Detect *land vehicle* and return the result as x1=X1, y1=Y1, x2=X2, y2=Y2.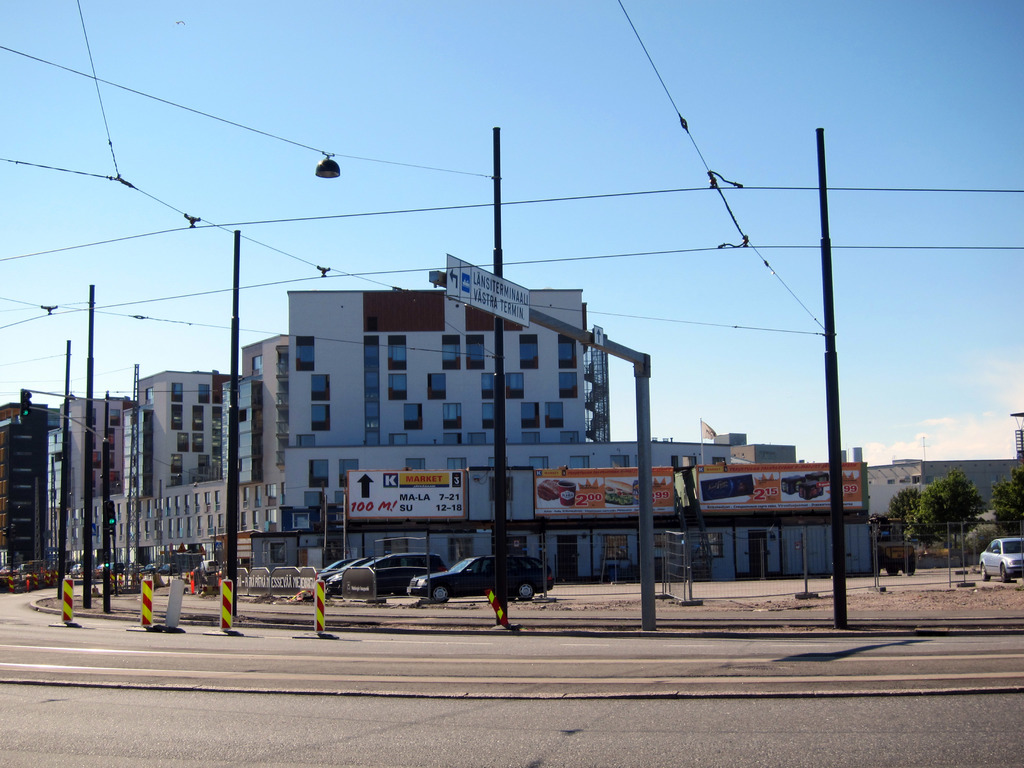
x1=305, y1=554, x2=380, y2=586.
